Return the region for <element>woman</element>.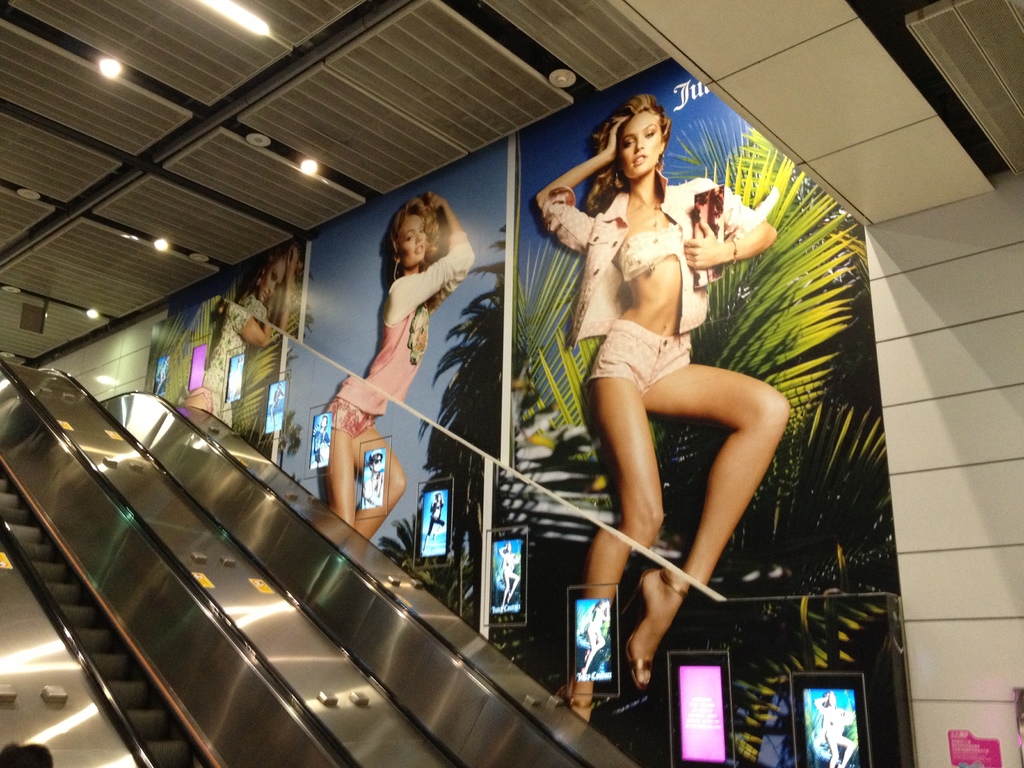
[left=178, top=250, right=301, bottom=413].
